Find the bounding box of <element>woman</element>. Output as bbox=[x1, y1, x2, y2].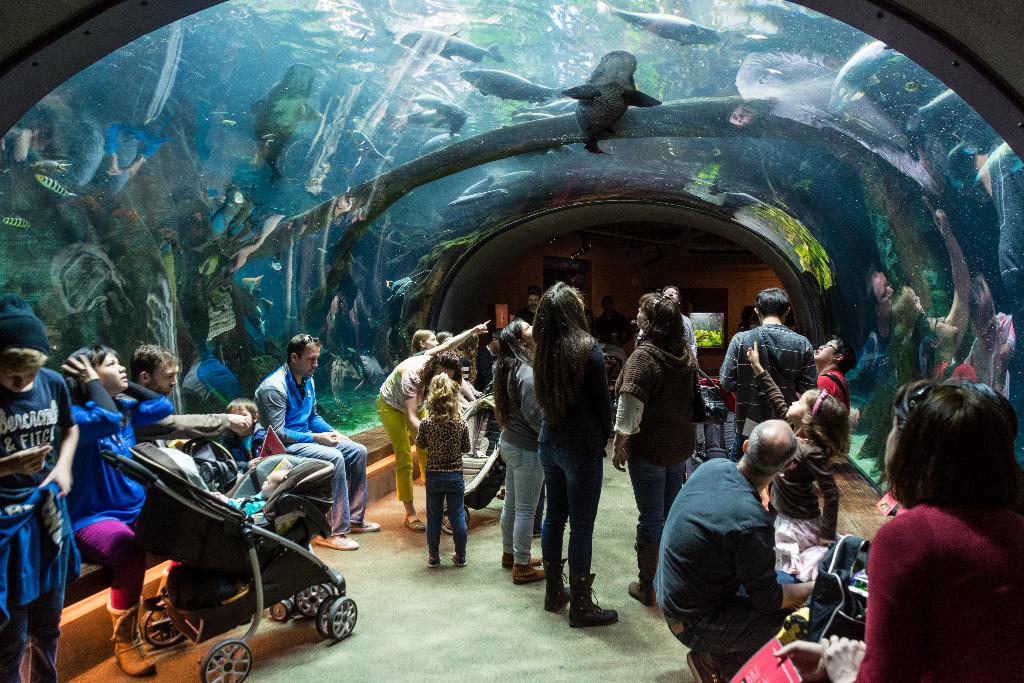
bbox=[740, 304, 761, 331].
